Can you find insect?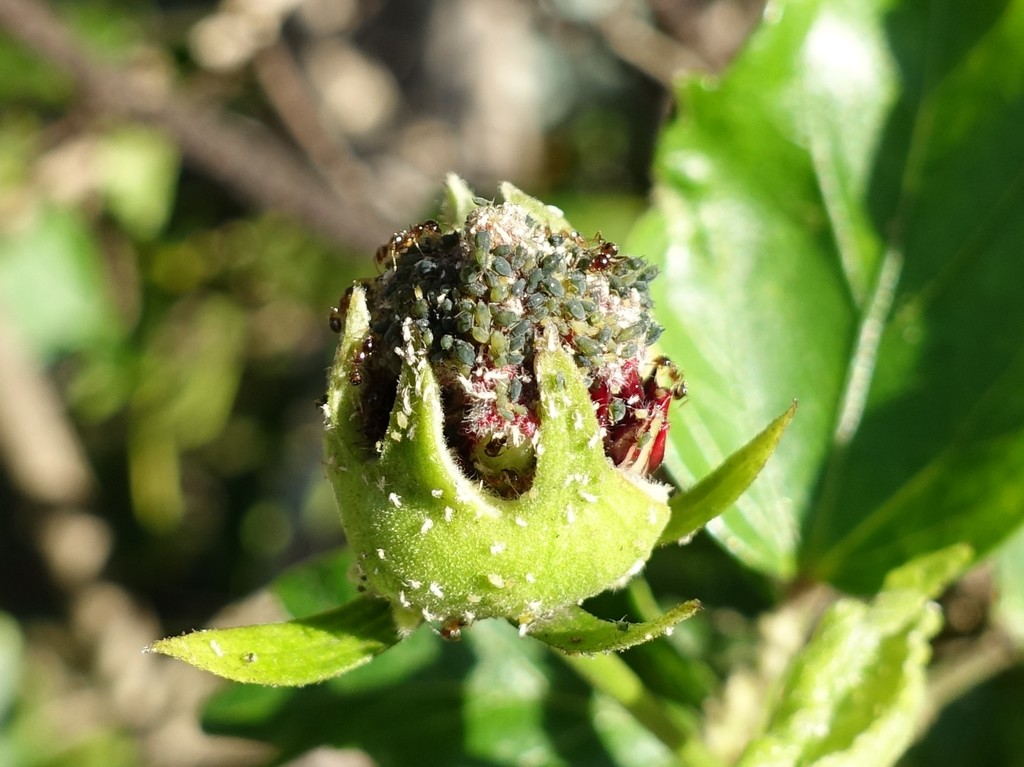
Yes, bounding box: bbox=(387, 490, 403, 508).
